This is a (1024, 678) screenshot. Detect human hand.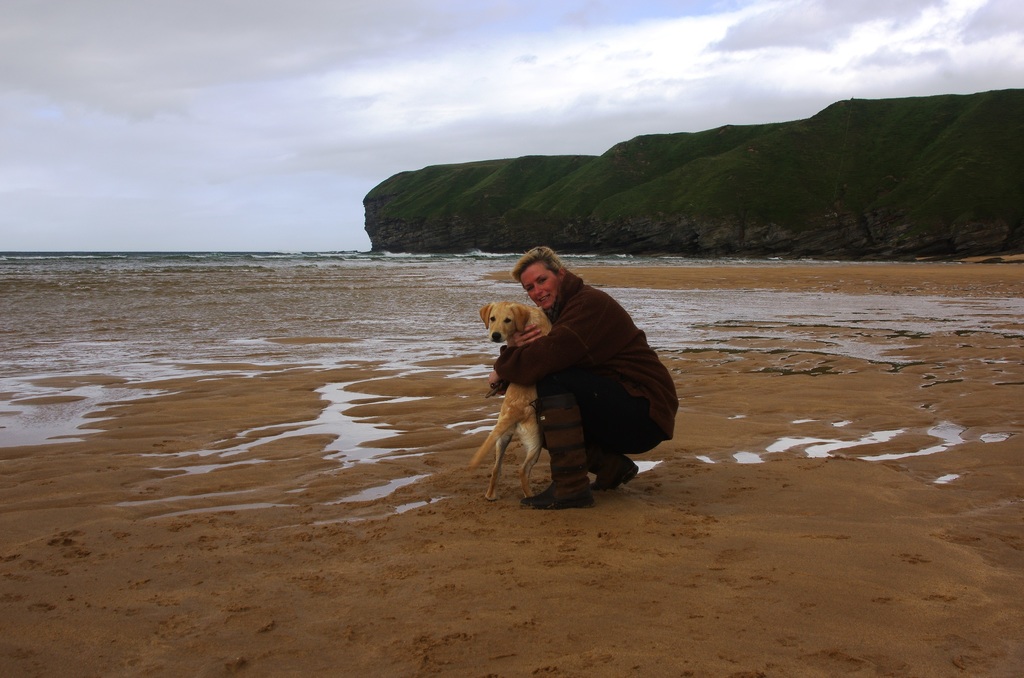
bbox=(506, 319, 541, 347).
